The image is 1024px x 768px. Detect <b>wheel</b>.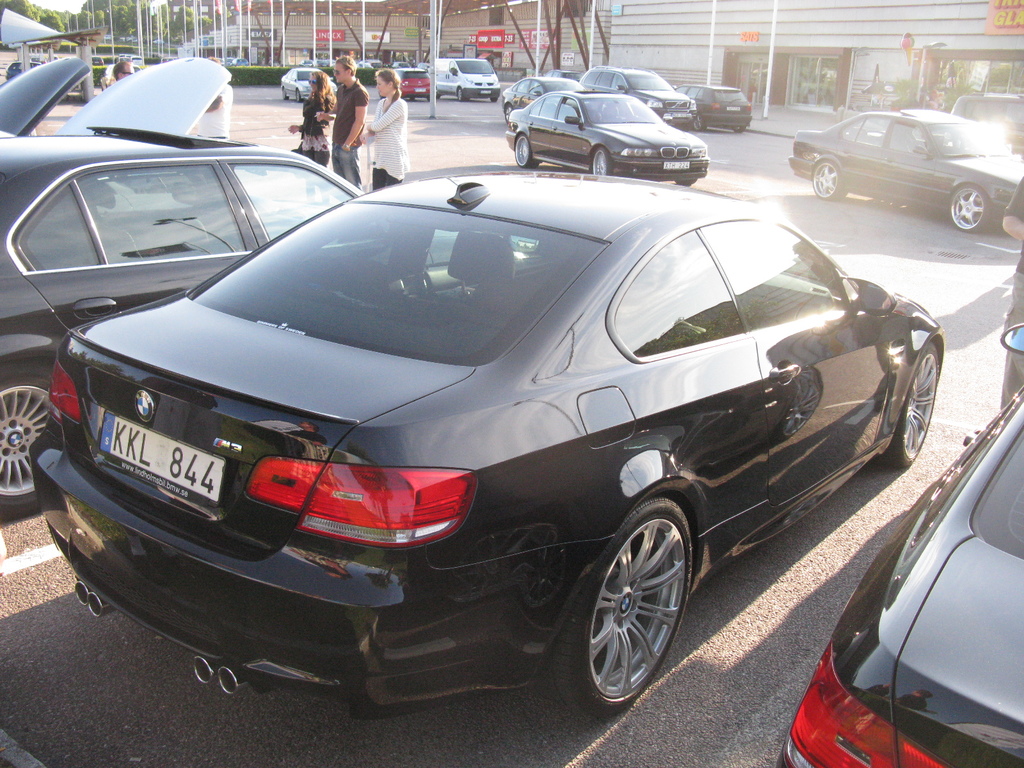
Detection: <region>280, 90, 287, 100</region>.
